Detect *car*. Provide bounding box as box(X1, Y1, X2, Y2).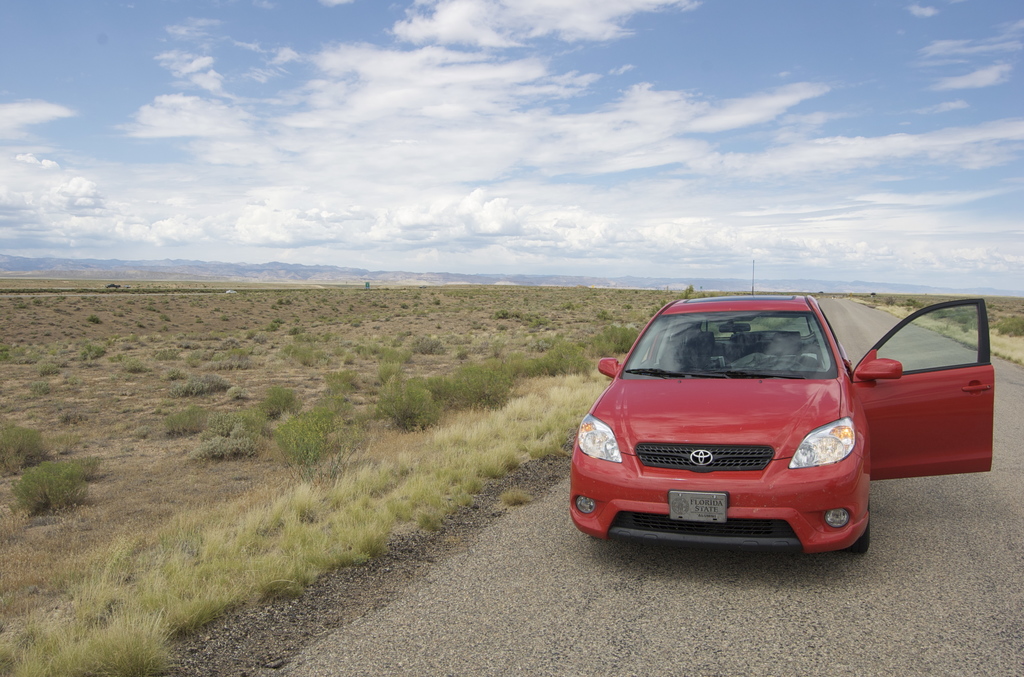
box(567, 259, 991, 558).
